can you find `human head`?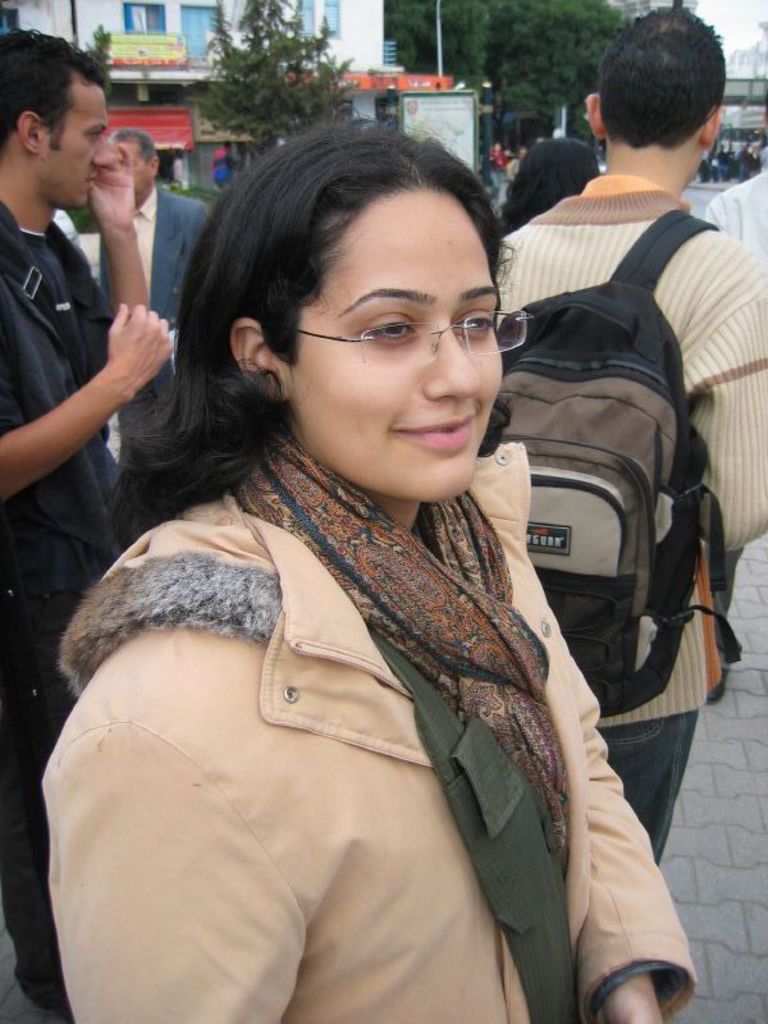
Yes, bounding box: bbox=[0, 31, 123, 209].
